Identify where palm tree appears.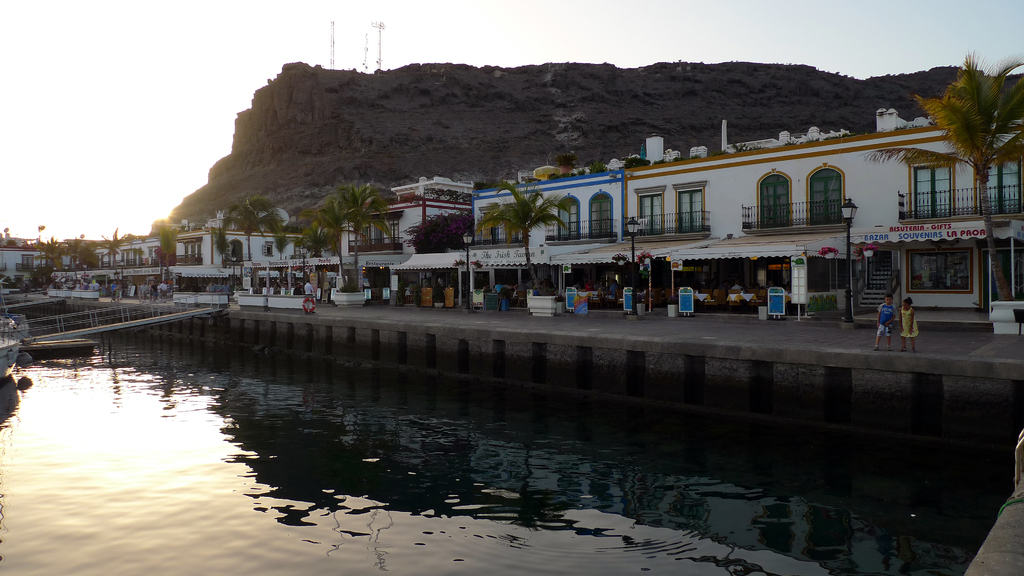
Appears at x1=221, y1=189, x2=287, y2=260.
